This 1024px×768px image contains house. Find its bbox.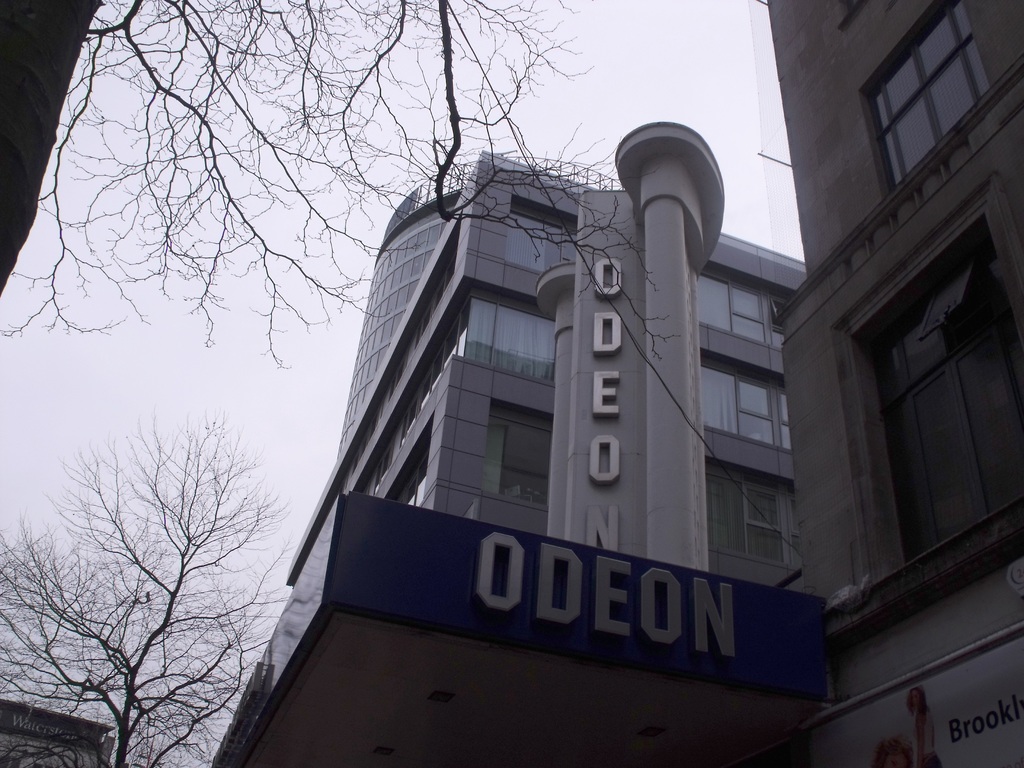
303/130/851/725.
